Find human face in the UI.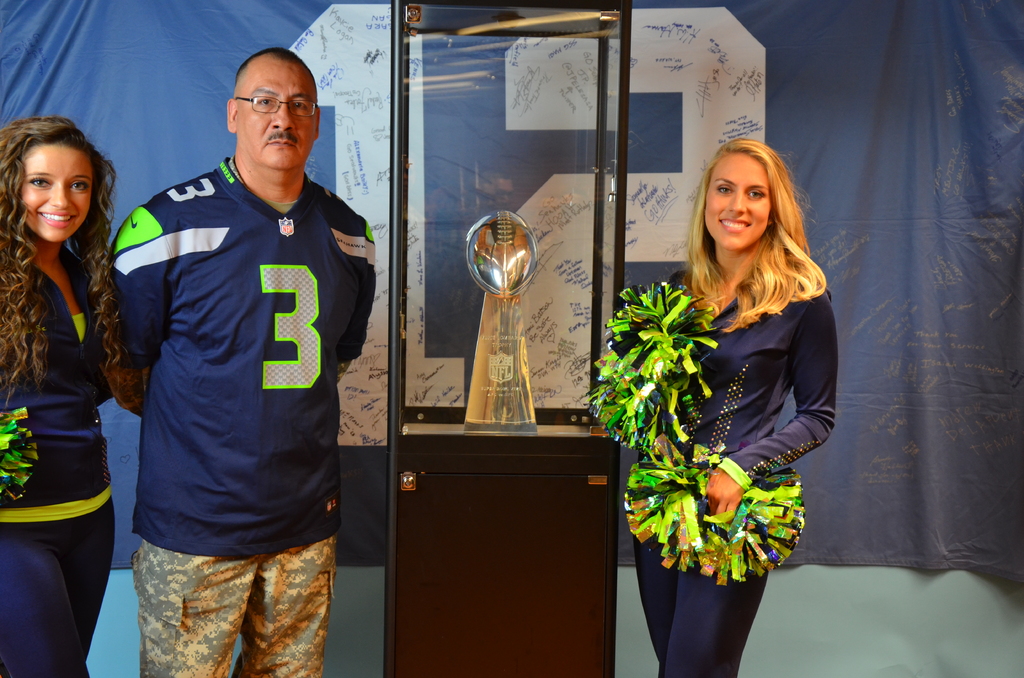
UI element at (234, 52, 319, 174).
